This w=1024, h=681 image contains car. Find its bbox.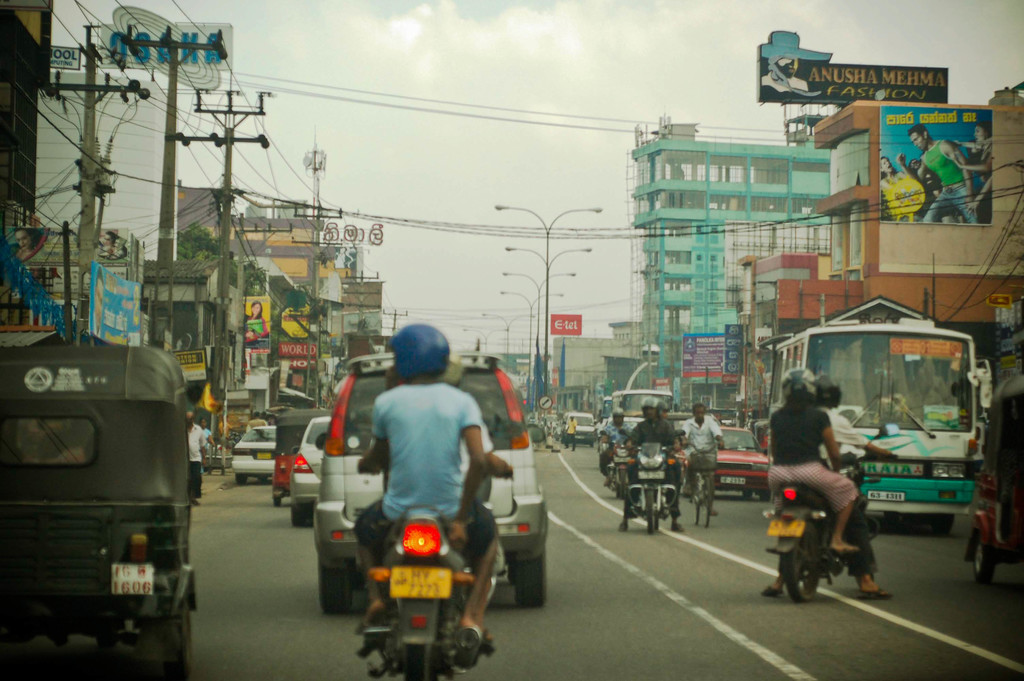
230,423,276,484.
